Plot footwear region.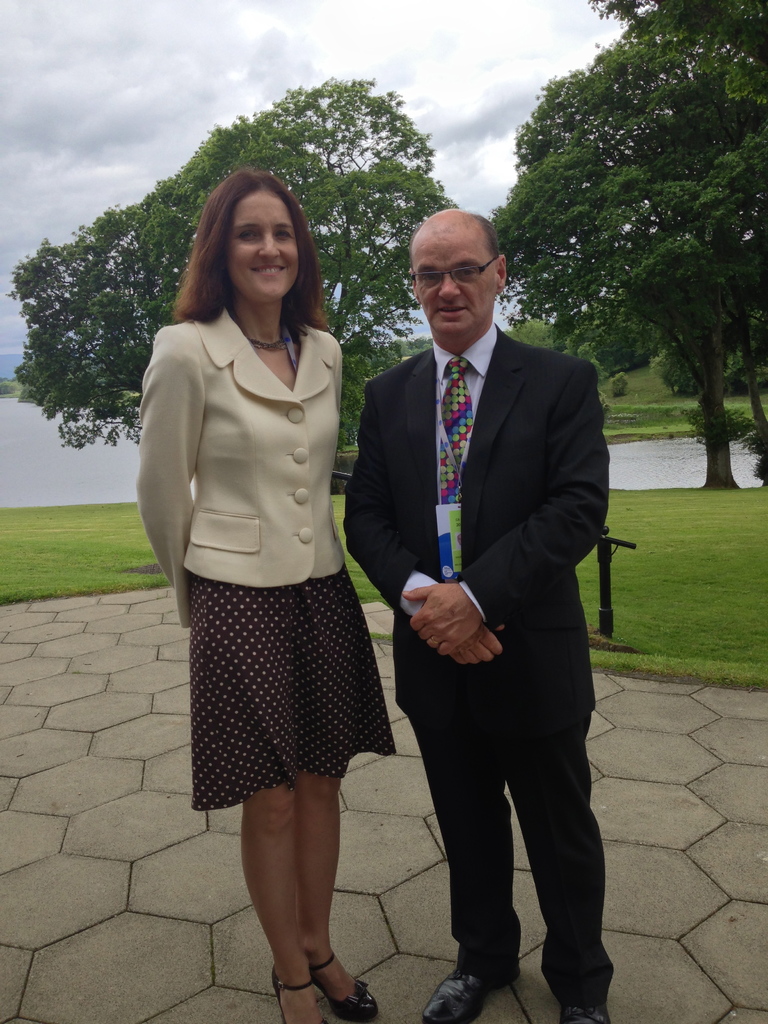
Plotted at (left=559, top=998, right=613, bottom=1023).
